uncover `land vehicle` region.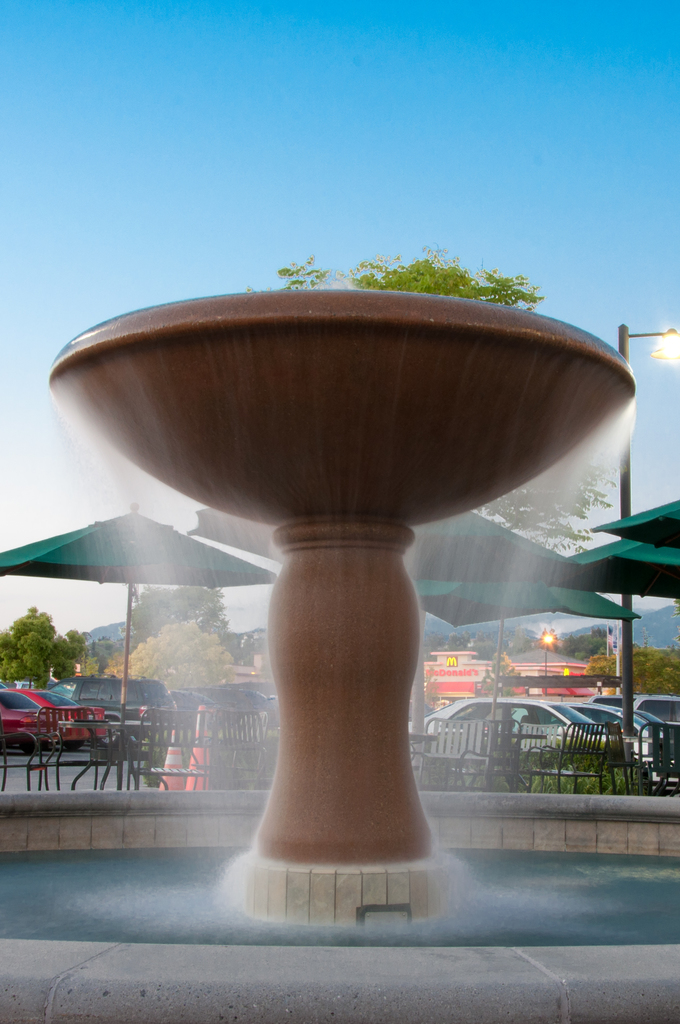
Uncovered: (left=56, top=679, right=177, bottom=742).
